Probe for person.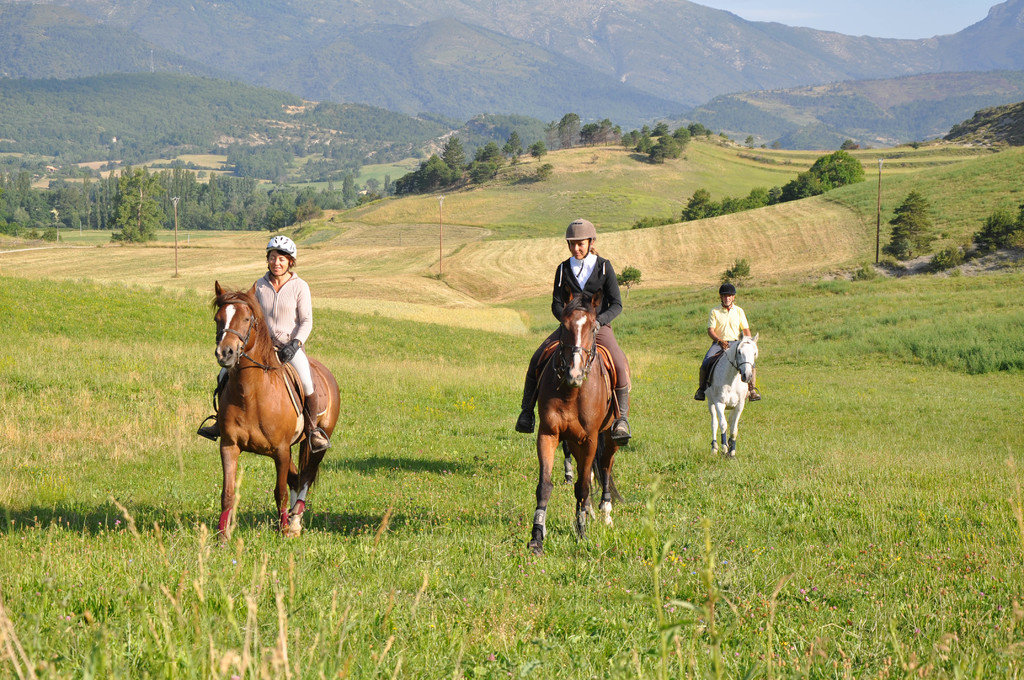
Probe result: (252,234,317,453).
